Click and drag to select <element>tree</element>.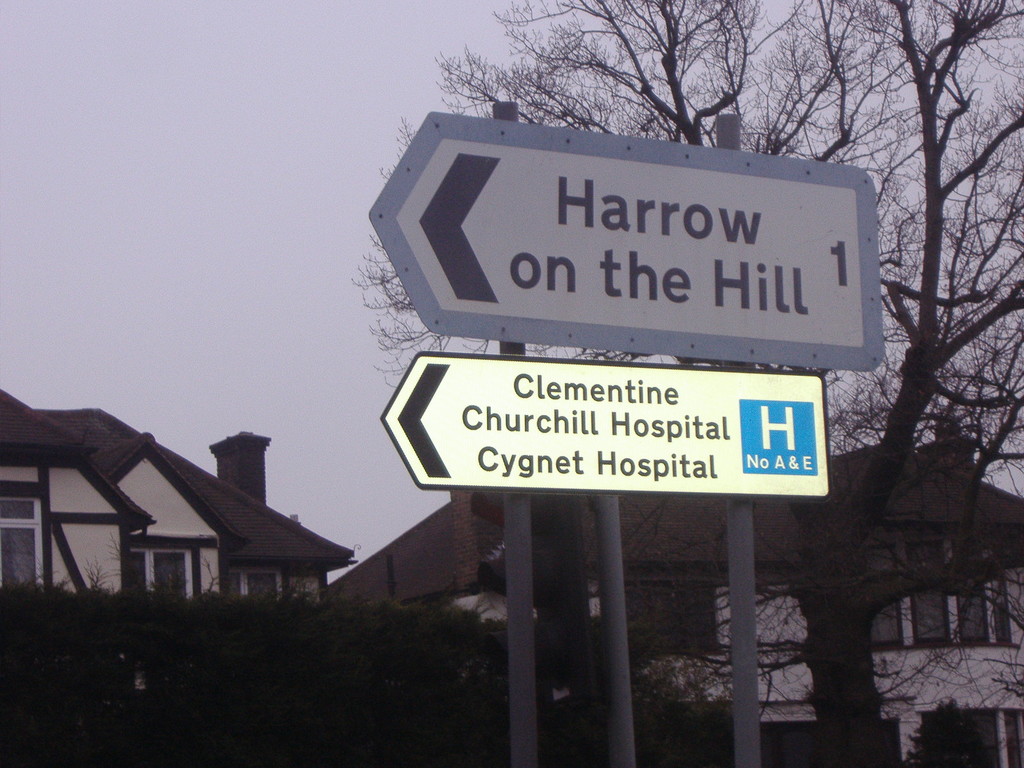
Selection: left=904, top=698, right=1002, bottom=767.
